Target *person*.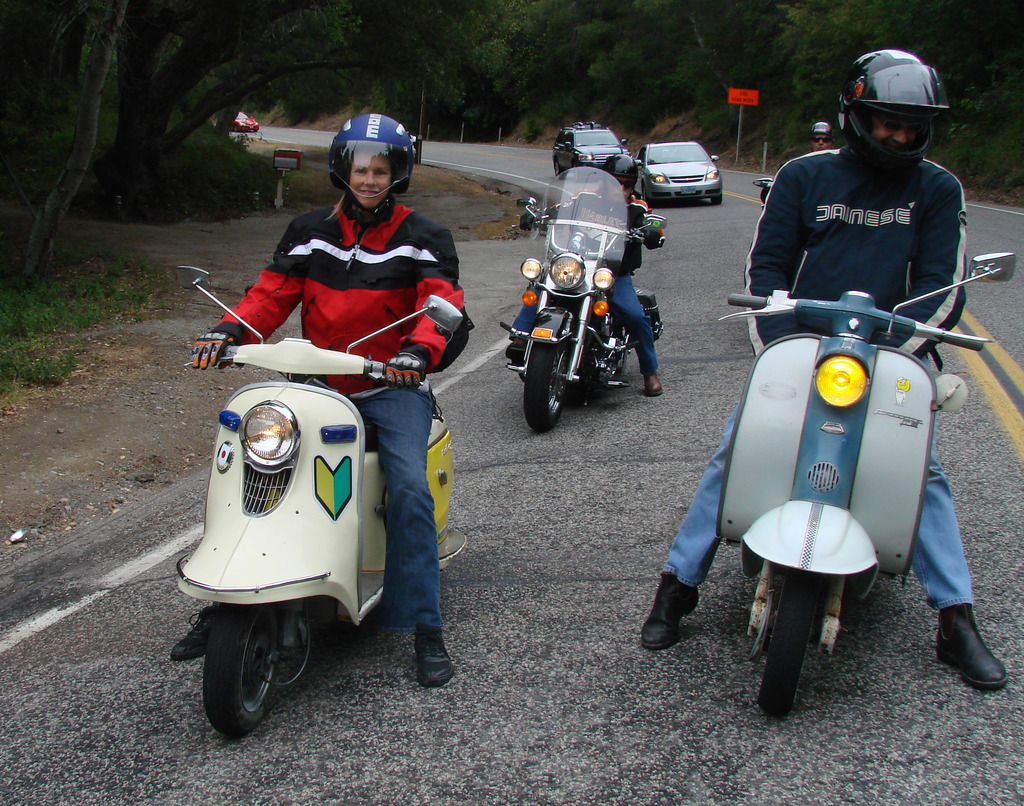
Target region: select_region(169, 111, 476, 690).
